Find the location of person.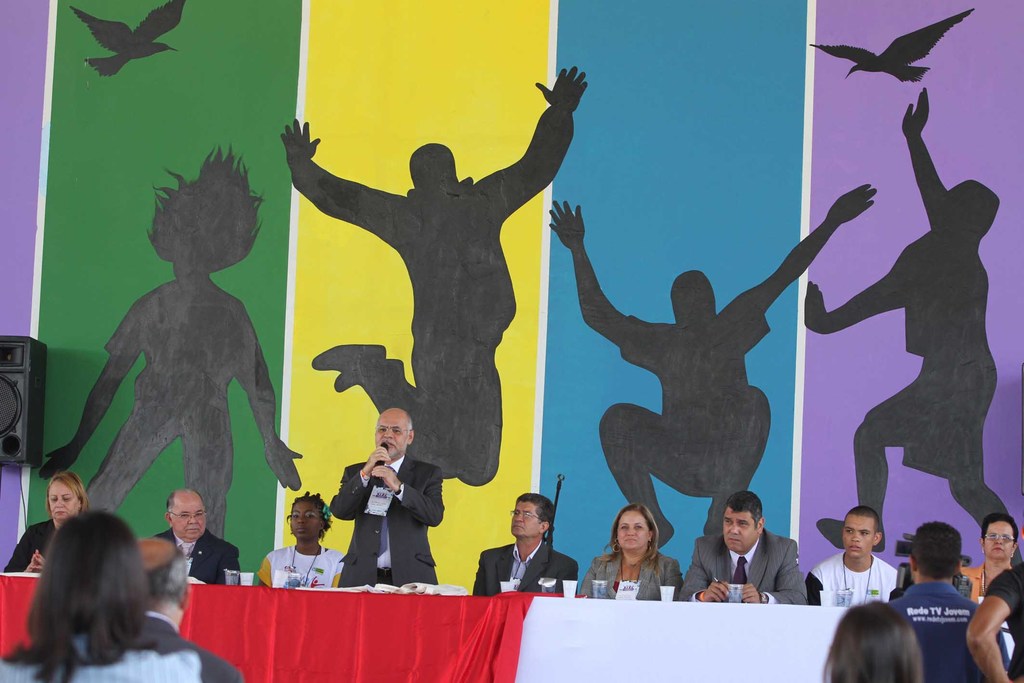
Location: rect(470, 490, 579, 598).
